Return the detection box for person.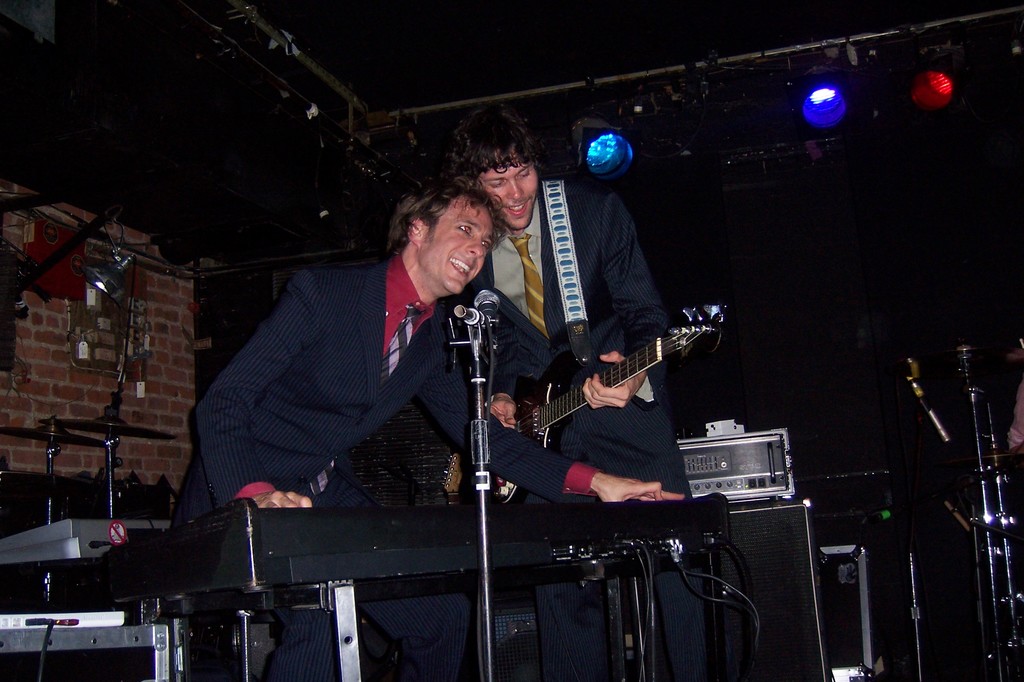
BBox(165, 174, 663, 681).
